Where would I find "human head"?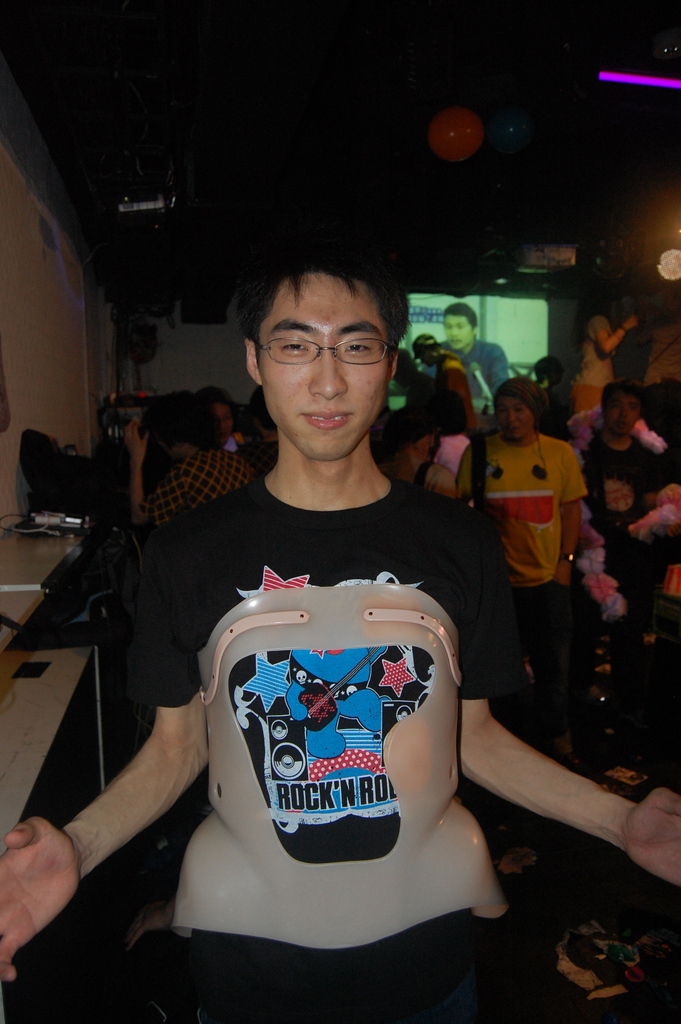
At (x1=603, y1=383, x2=649, y2=435).
